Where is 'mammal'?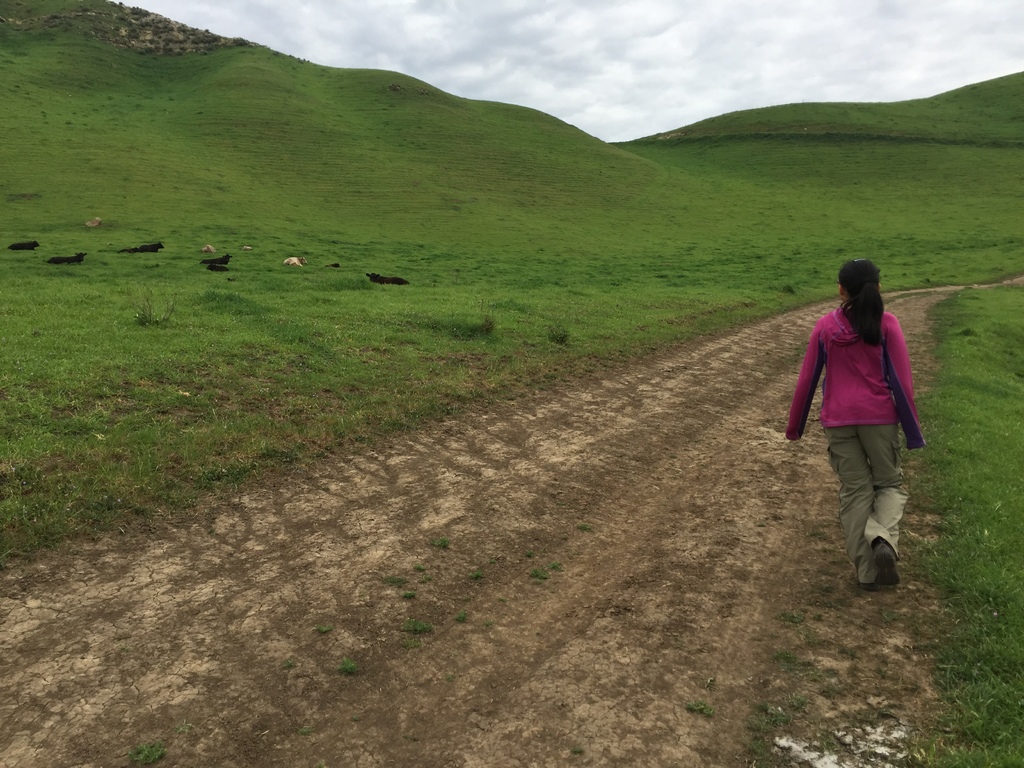
Rect(115, 246, 136, 253).
